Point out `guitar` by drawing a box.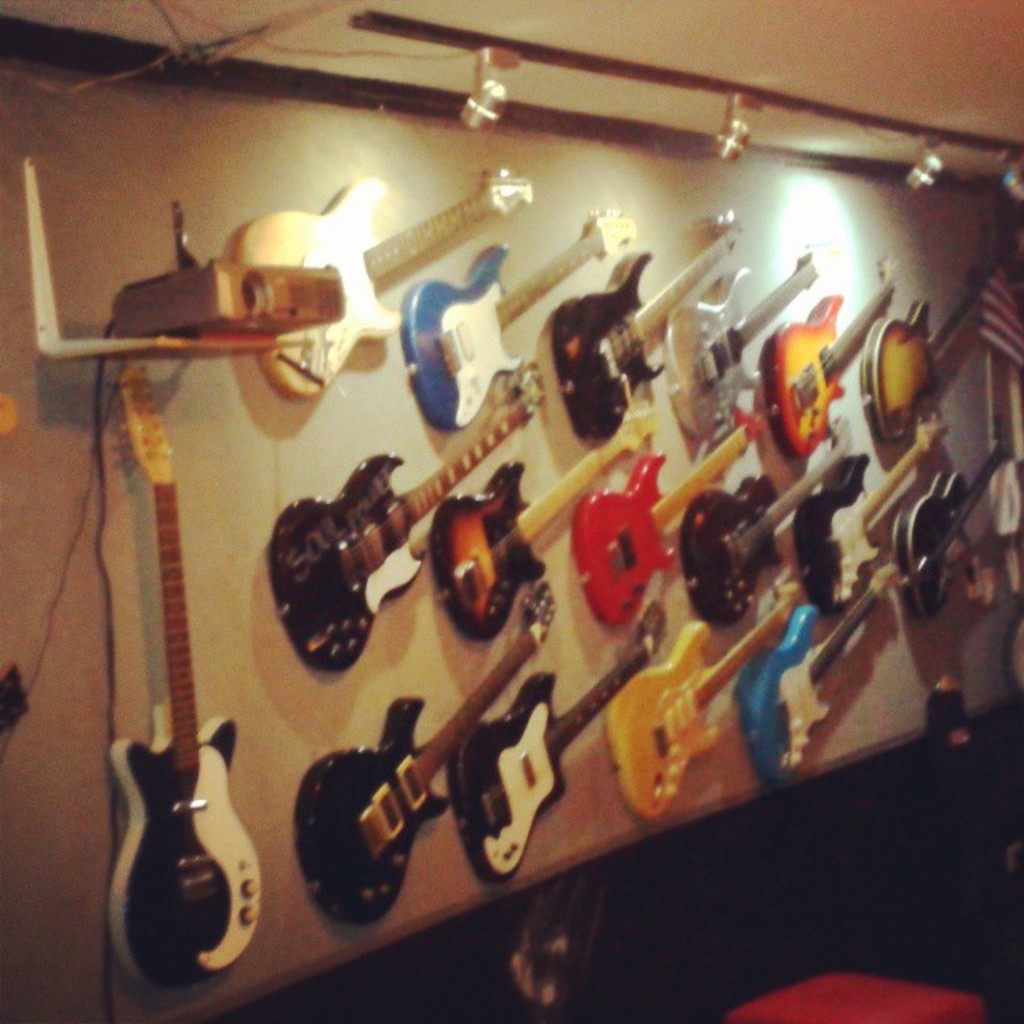
<region>286, 589, 562, 938</region>.
